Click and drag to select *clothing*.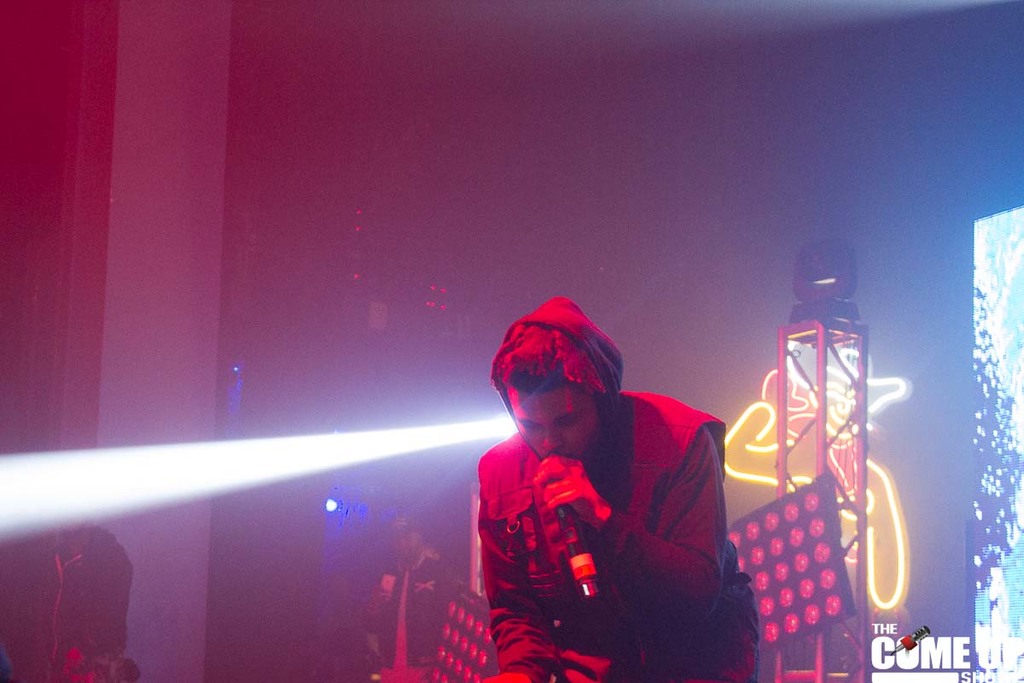
Selection: rect(475, 391, 760, 682).
